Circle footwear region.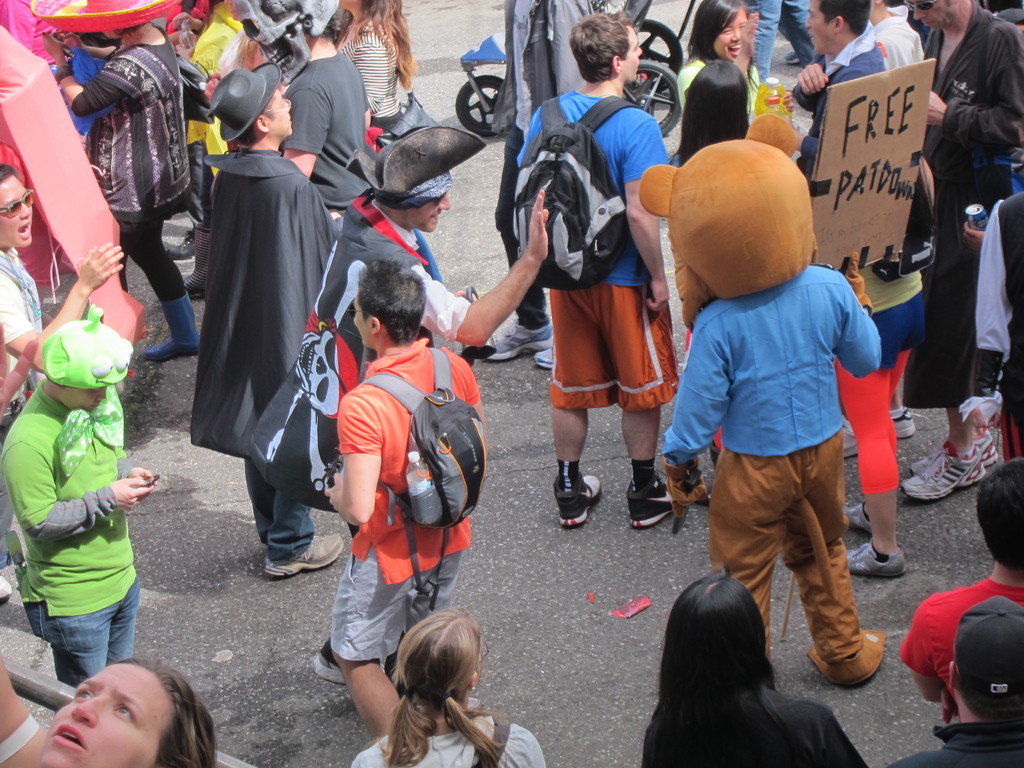
Region: 265, 532, 341, 575.
